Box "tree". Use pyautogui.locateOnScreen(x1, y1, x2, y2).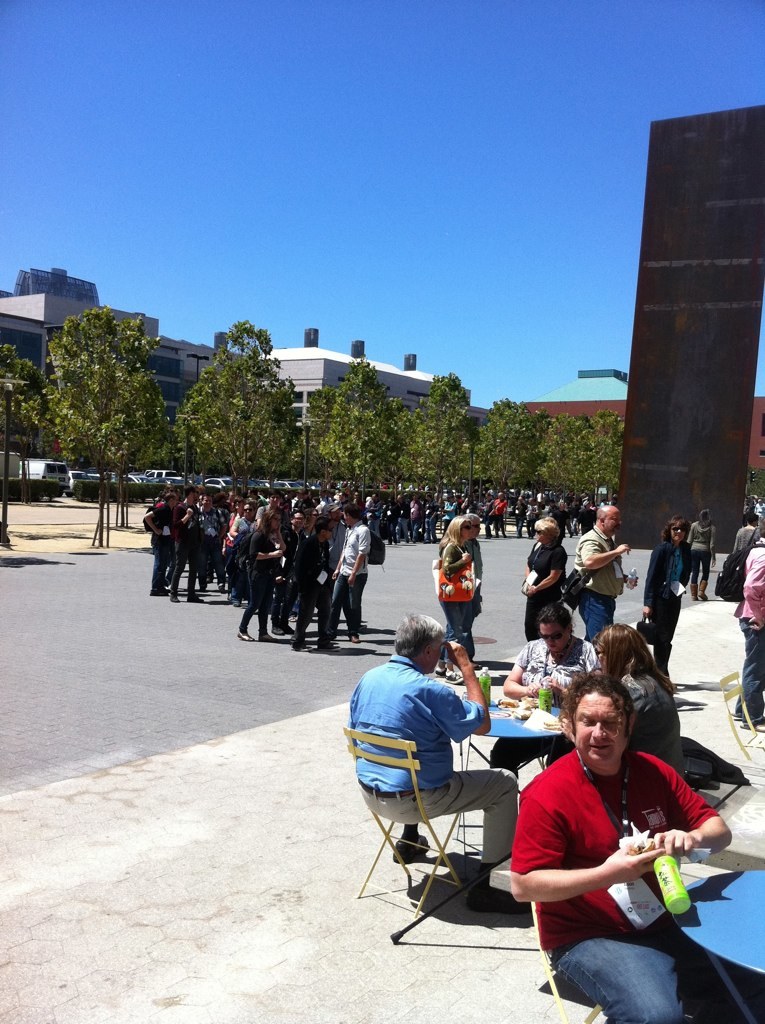
pyautogui.locateOnScreen(742, 462, 764, 540).
